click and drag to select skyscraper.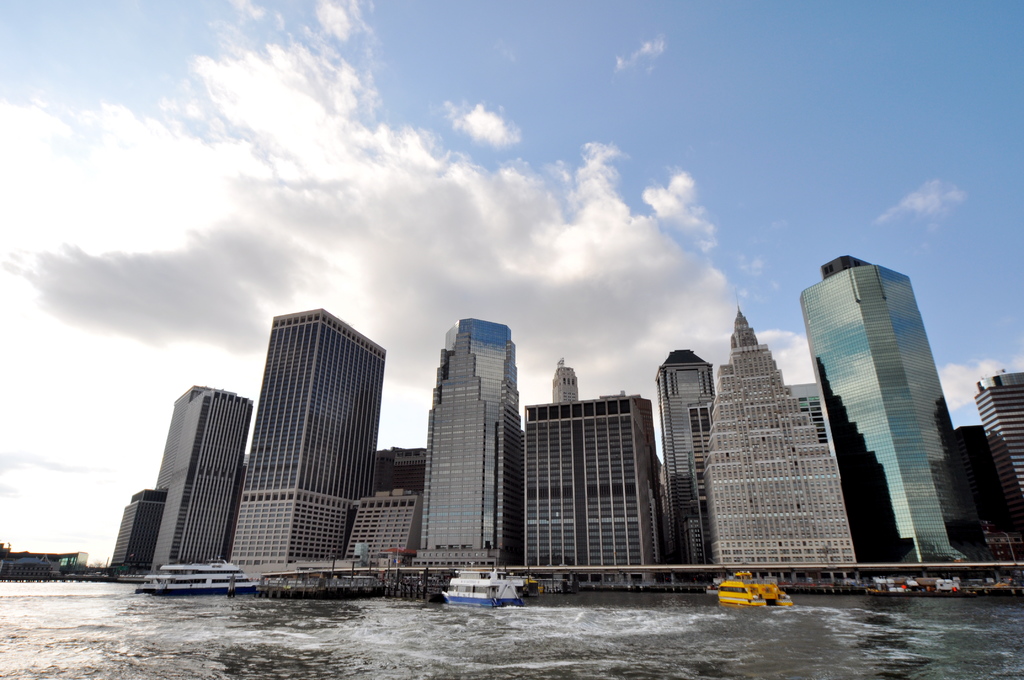
Selection: 652:350:716:563.
